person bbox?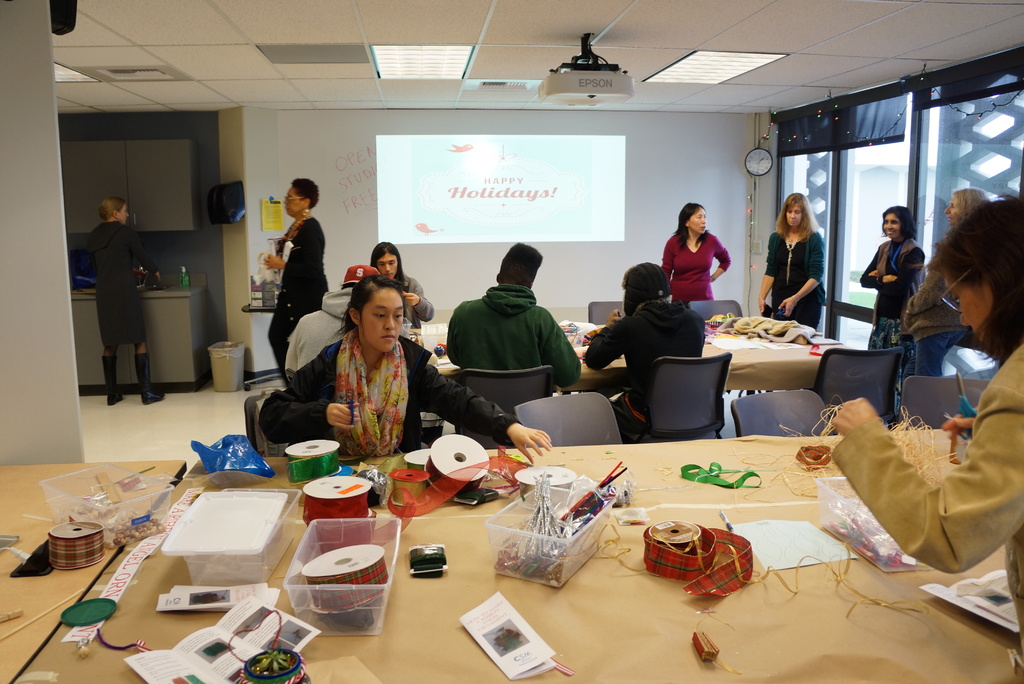
box=[584, 259, 708, 442]
